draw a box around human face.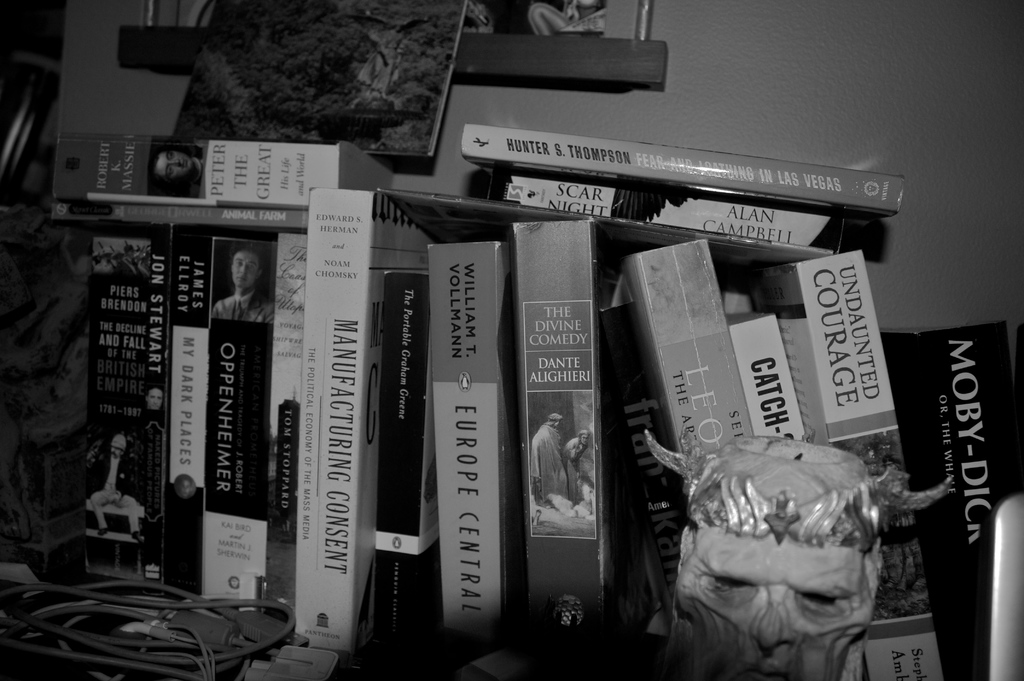
(149,388,162,409).
